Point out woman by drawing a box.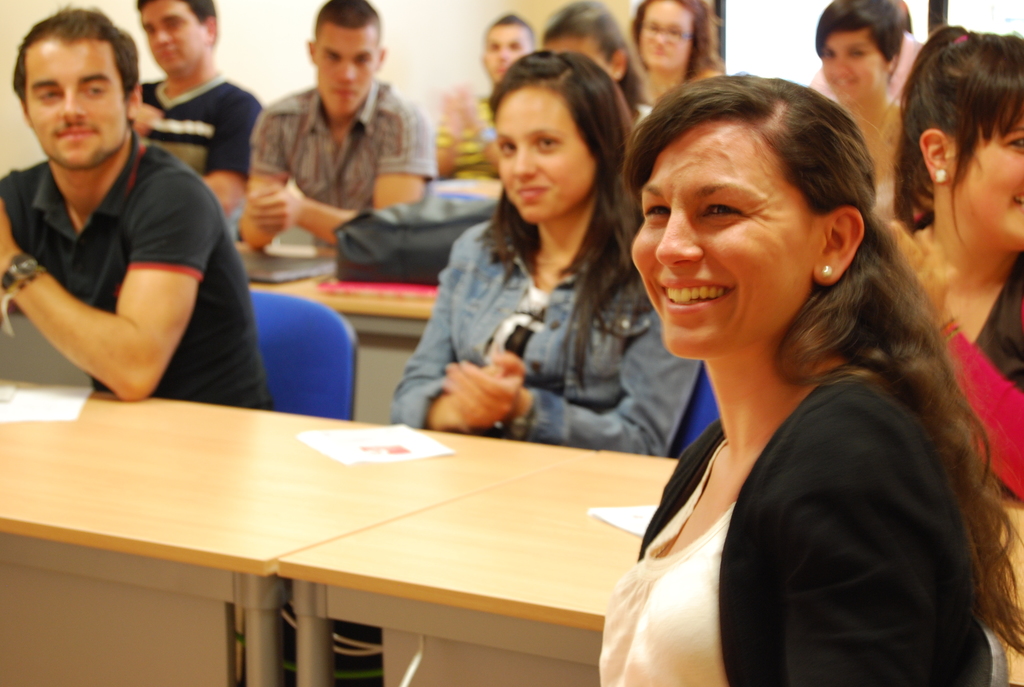
crop(891, 17, 1023, 514).
